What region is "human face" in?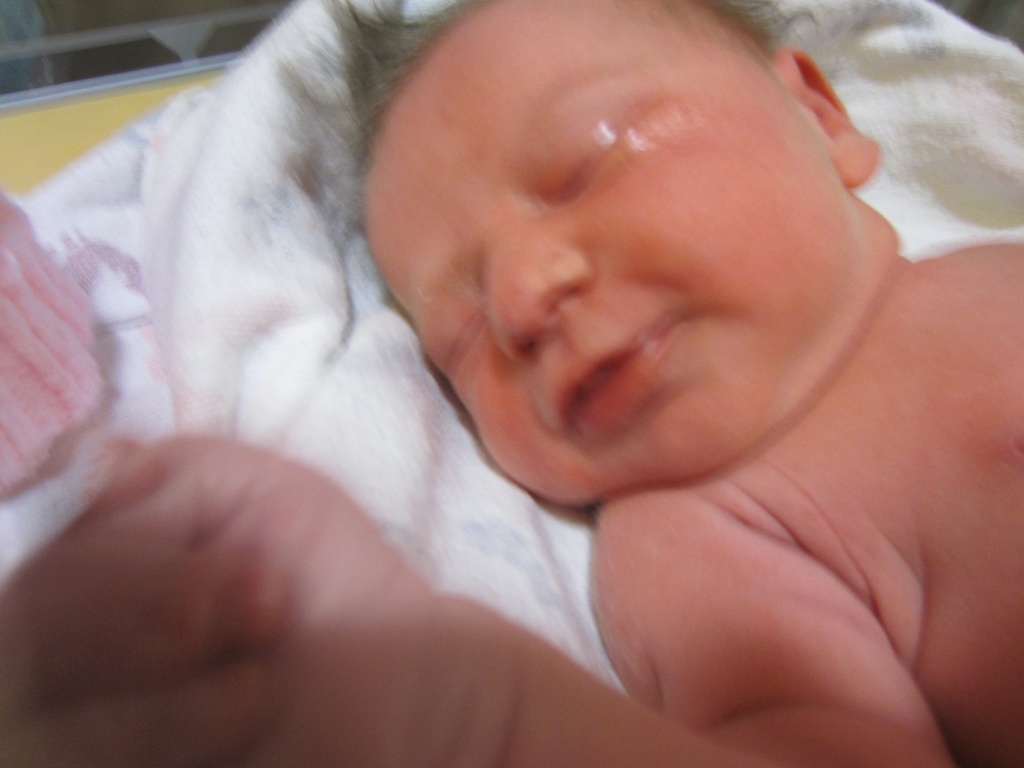
crop(363, 0, 904, 508).
